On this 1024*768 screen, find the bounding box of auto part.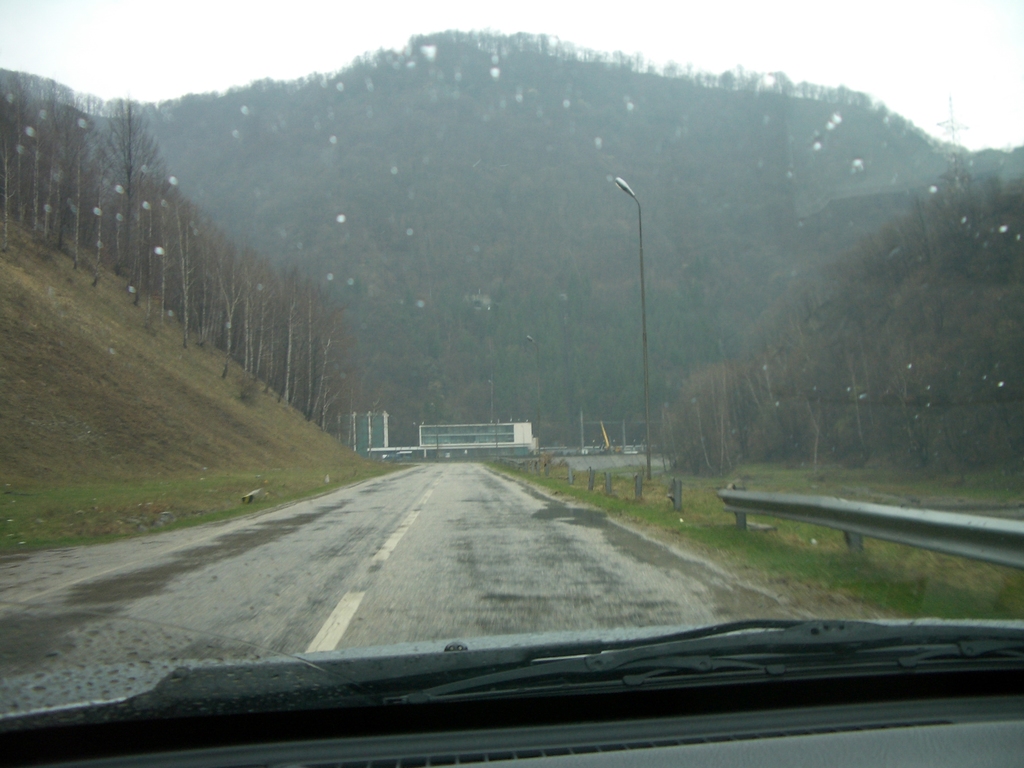
Bounding box: 0, 0, 1023, 717.
